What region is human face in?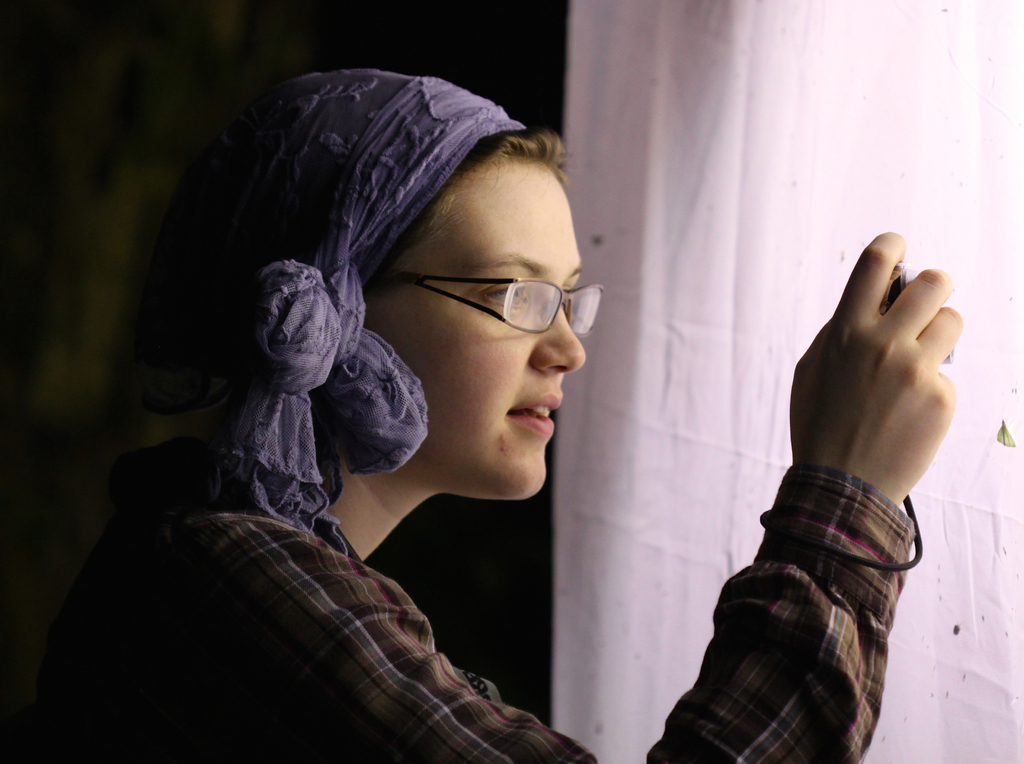
detection(370, 161, 591, 501).
